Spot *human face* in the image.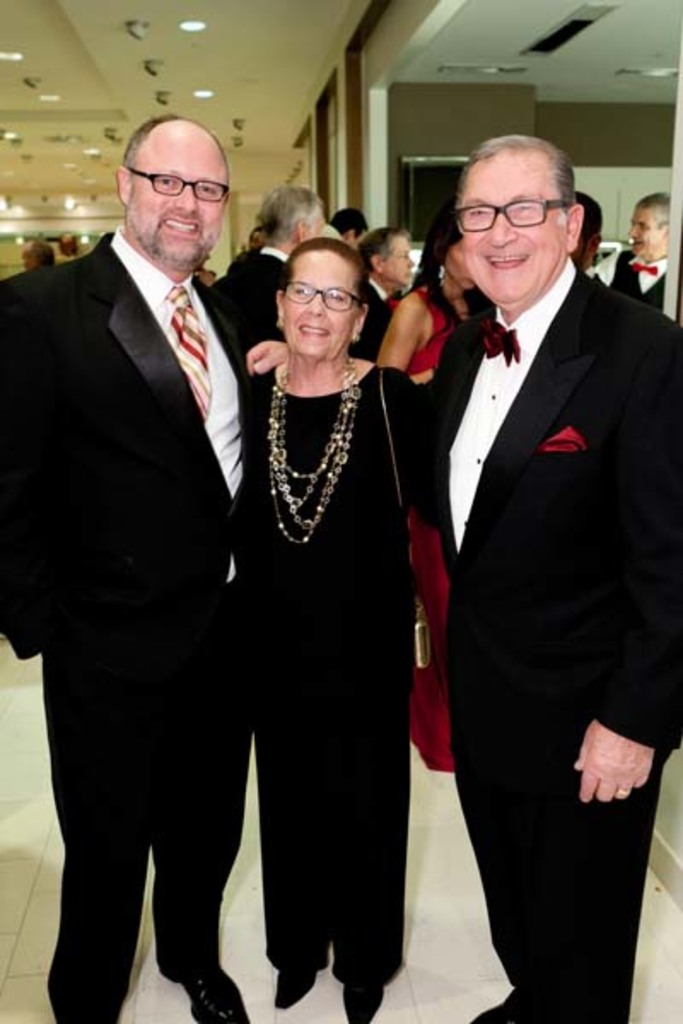
*human face* found at 628 210 663 258.
